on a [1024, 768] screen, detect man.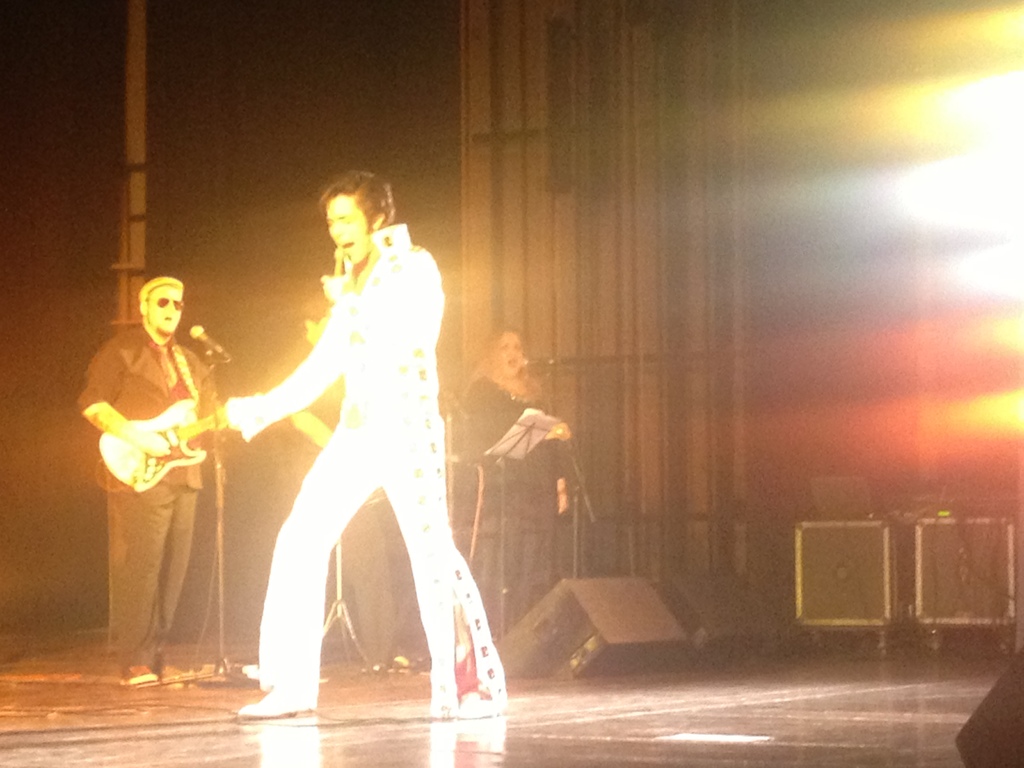
232:167:509:723.
